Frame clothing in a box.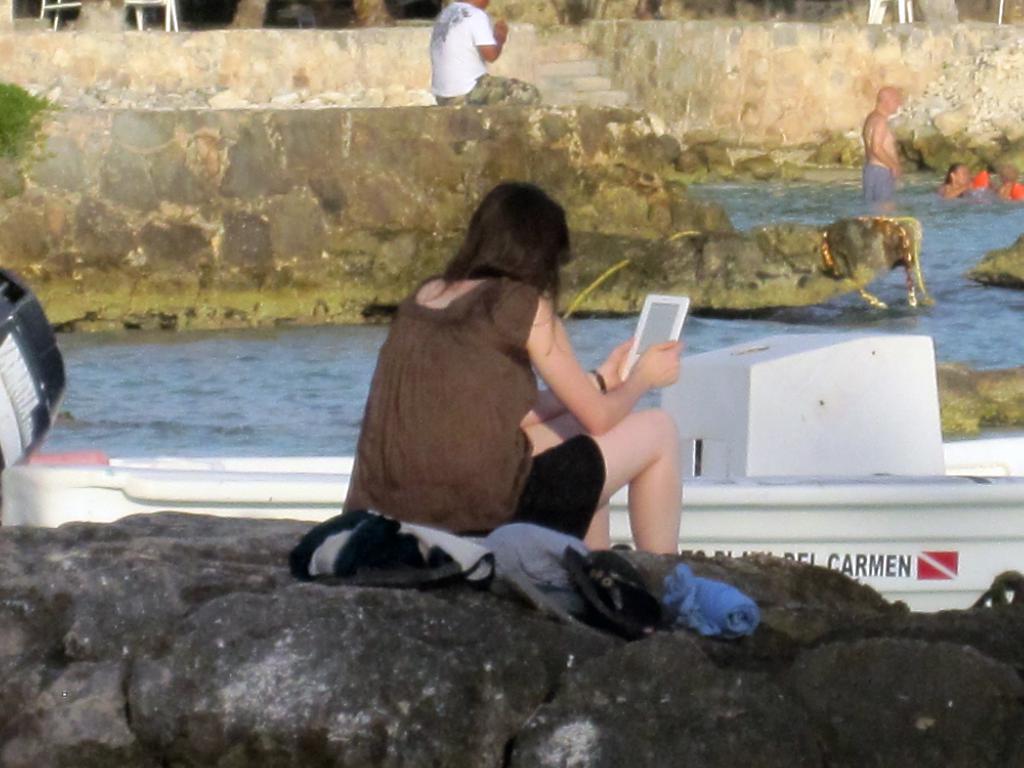
(left=431, top=1, right=499, bottom=102).
